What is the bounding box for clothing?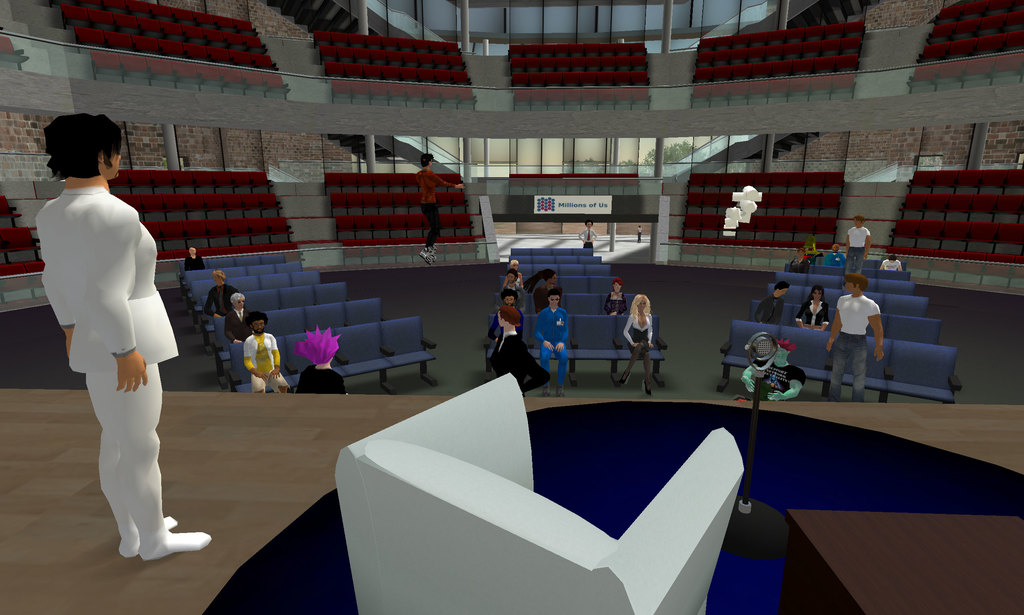
x1=824 y1=252 x2=844 y2=264.
